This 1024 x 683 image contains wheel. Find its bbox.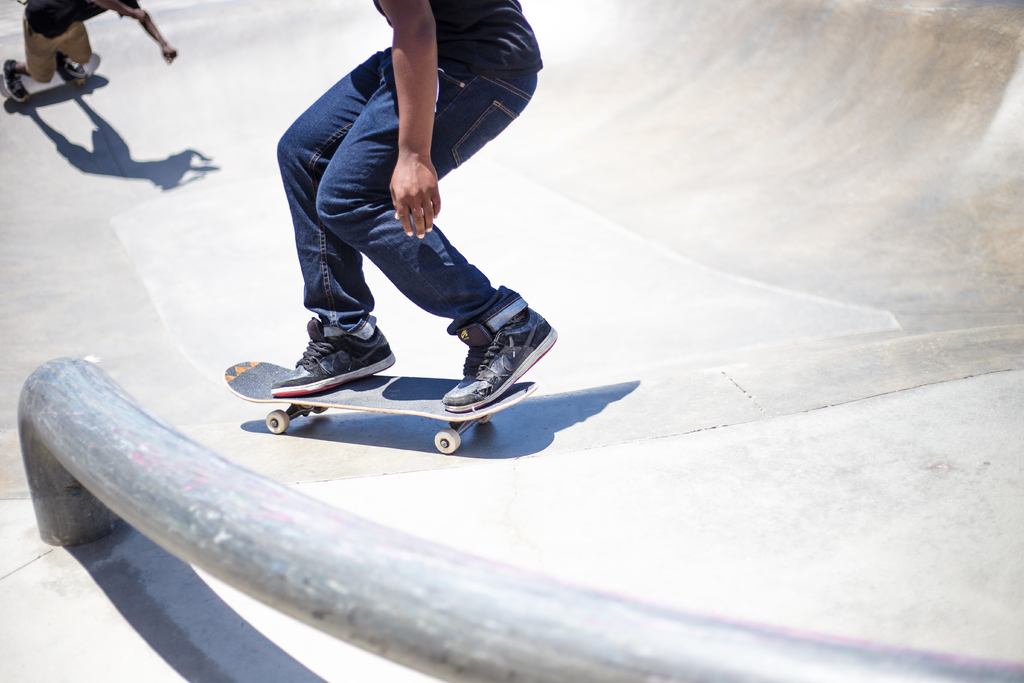
<region>476, 411, 493, 424</region>.
